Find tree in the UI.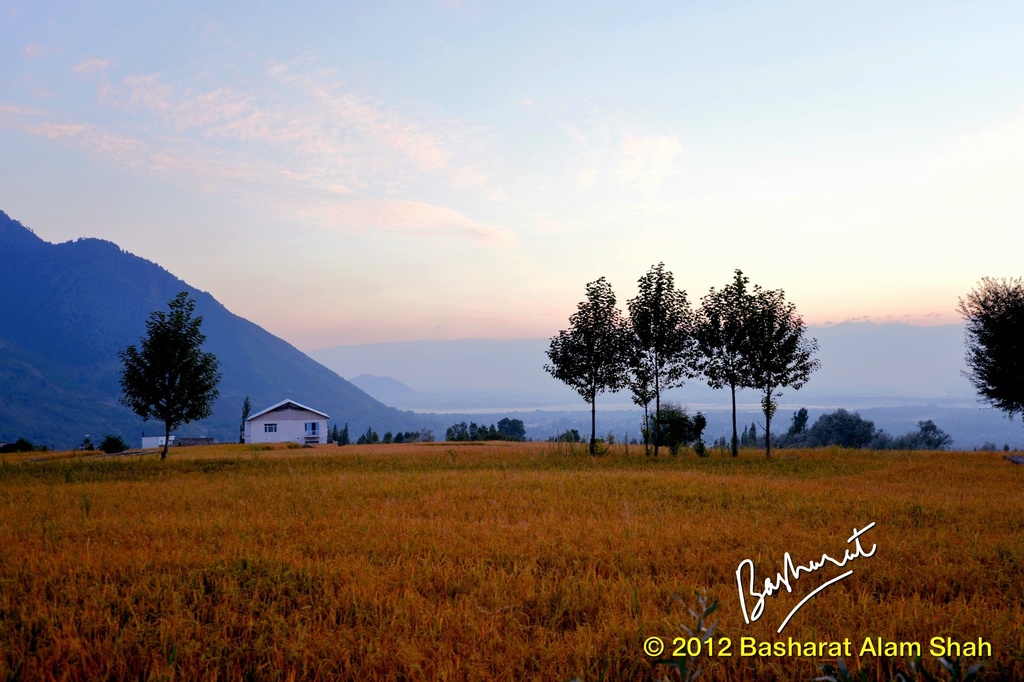
UI element at (left=951, top=267, right=1023, bottom=424).
